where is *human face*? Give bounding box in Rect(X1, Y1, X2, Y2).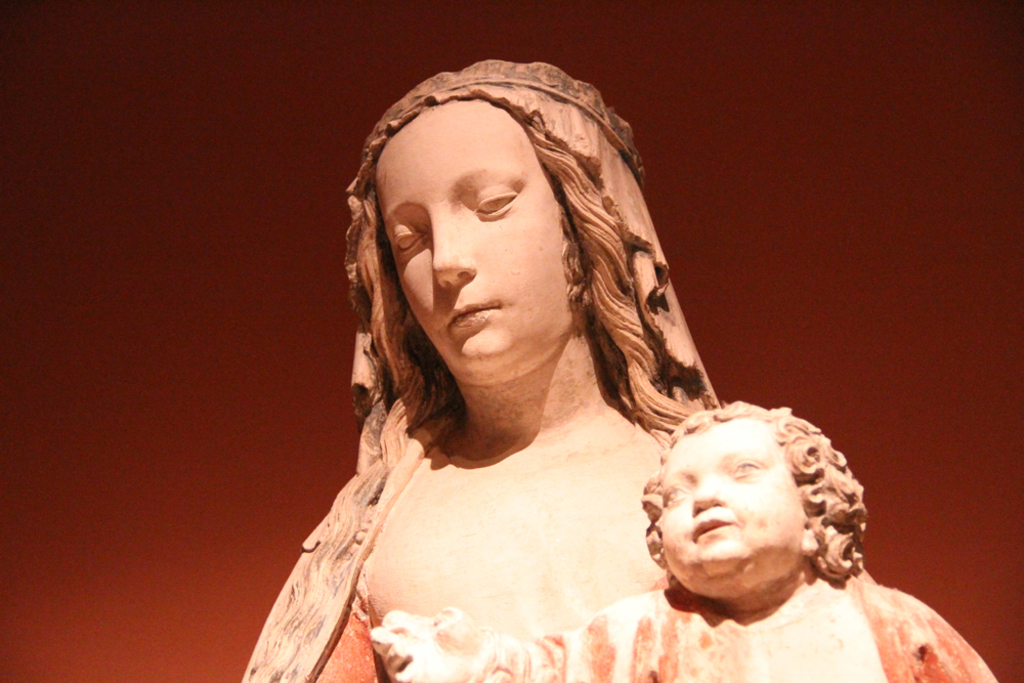
Rect(378, 95, 582, 370).
